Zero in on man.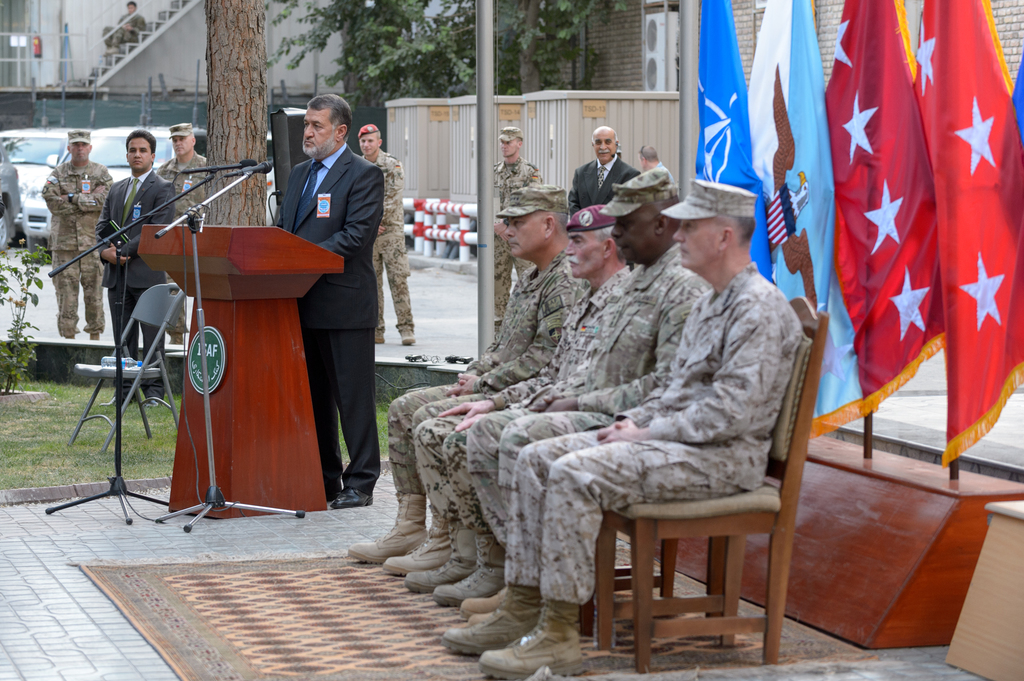
Zeroed in: <box>44,129,113,343</box>.
